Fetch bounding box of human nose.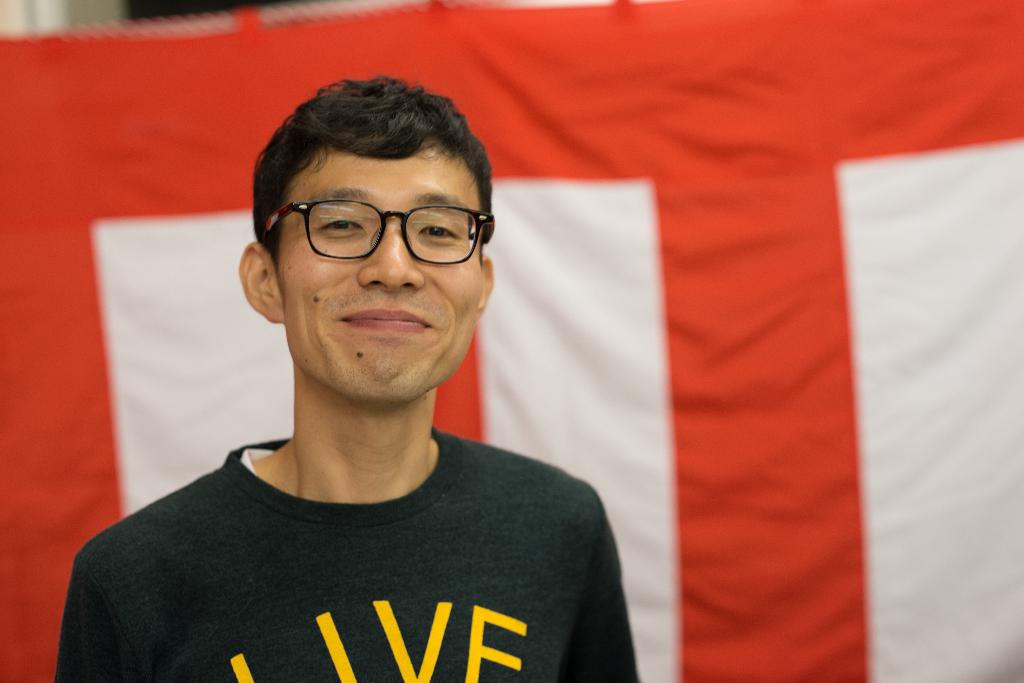
Bbox: (356, 219, 426, 291).
